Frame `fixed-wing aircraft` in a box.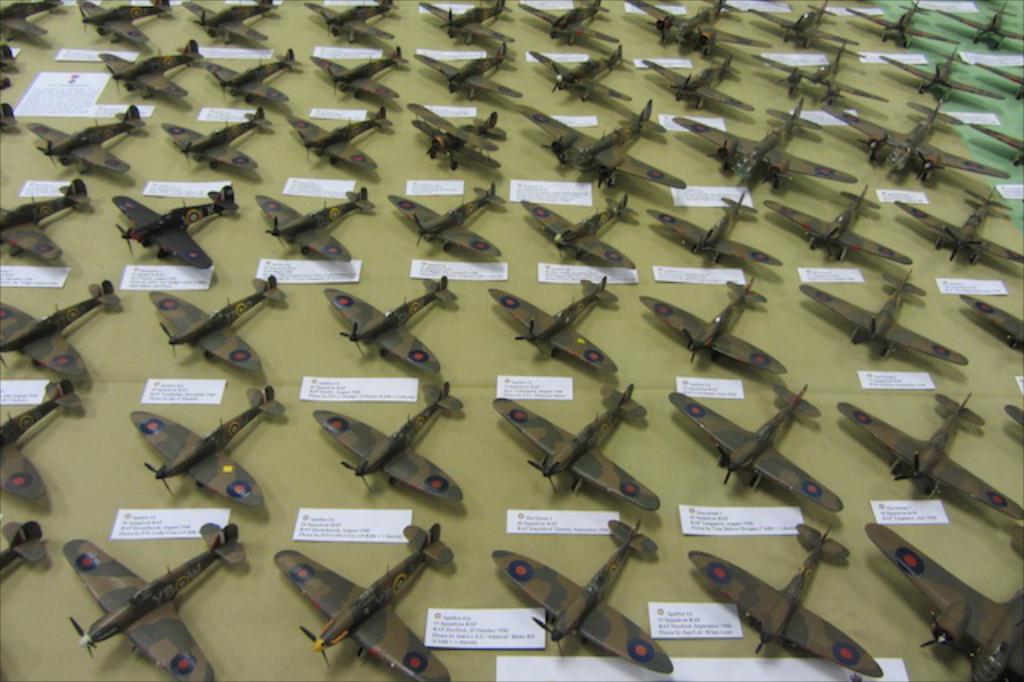
(264, 516, 459, 680).
